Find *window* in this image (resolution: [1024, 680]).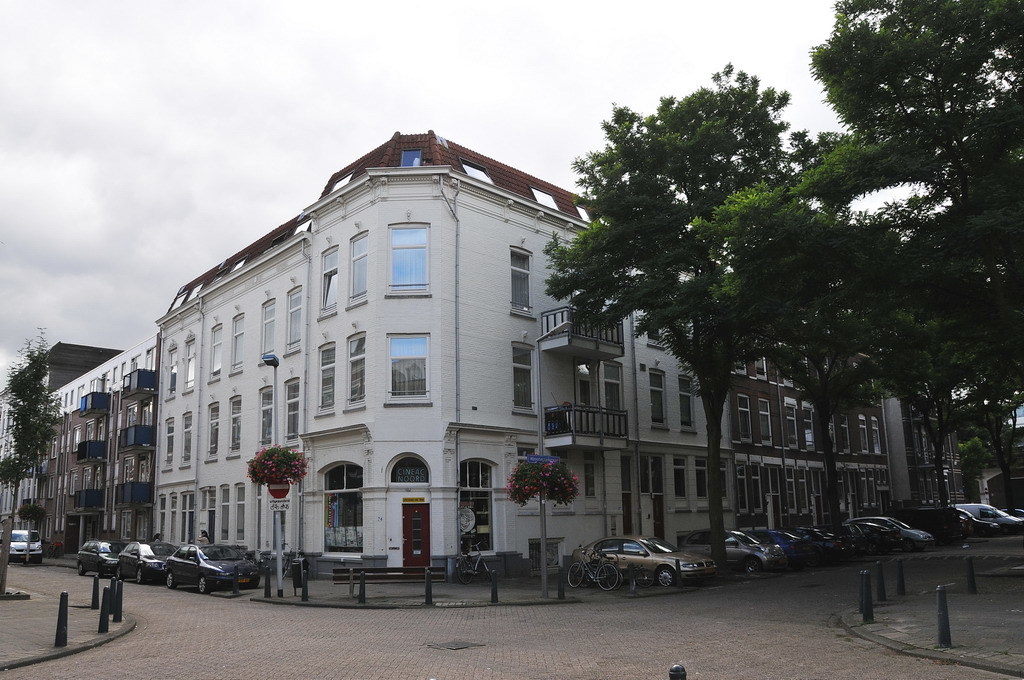
select_region(648, 368, 666, 429).
